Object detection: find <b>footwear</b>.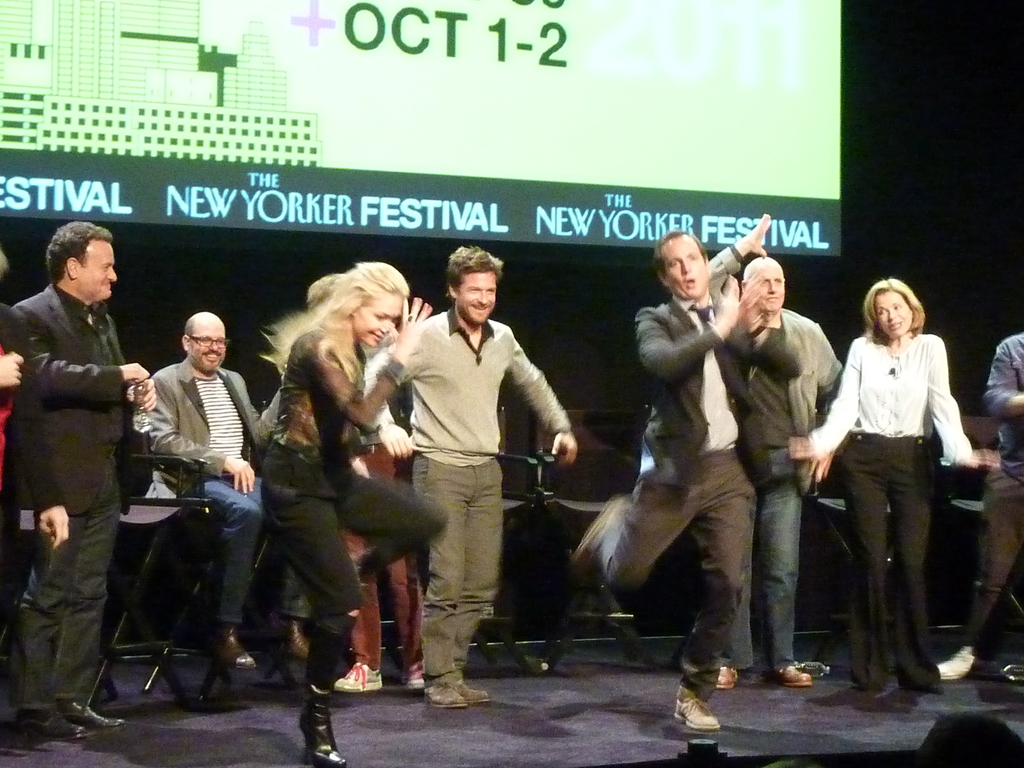
bbox(672, 666, 732, 755).
